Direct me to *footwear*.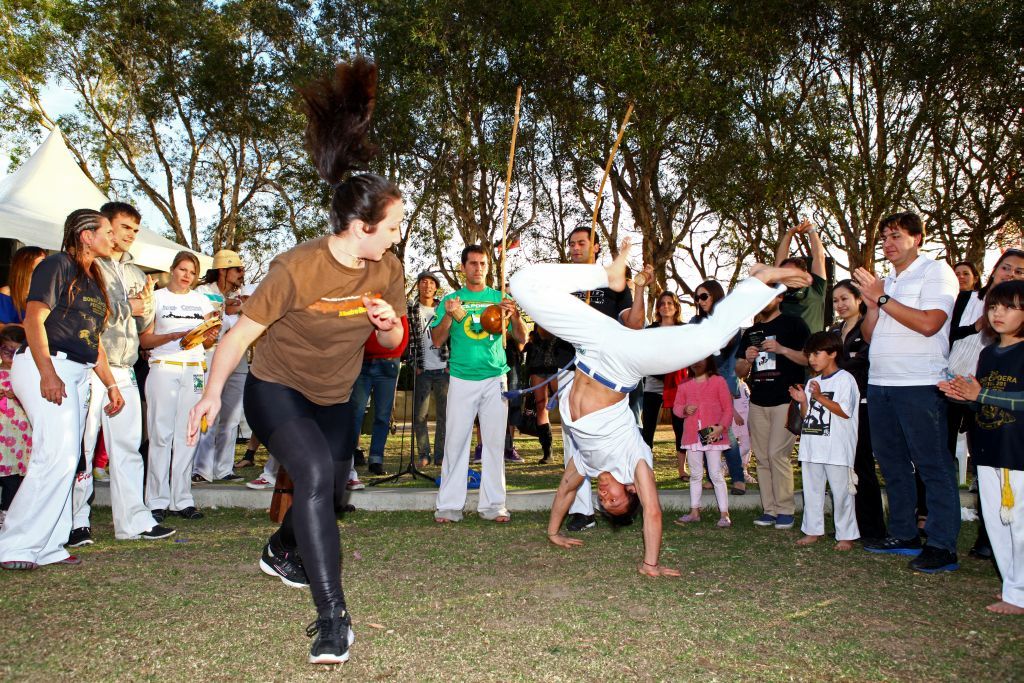
Direction: <box>345,471,365,490</box>.
